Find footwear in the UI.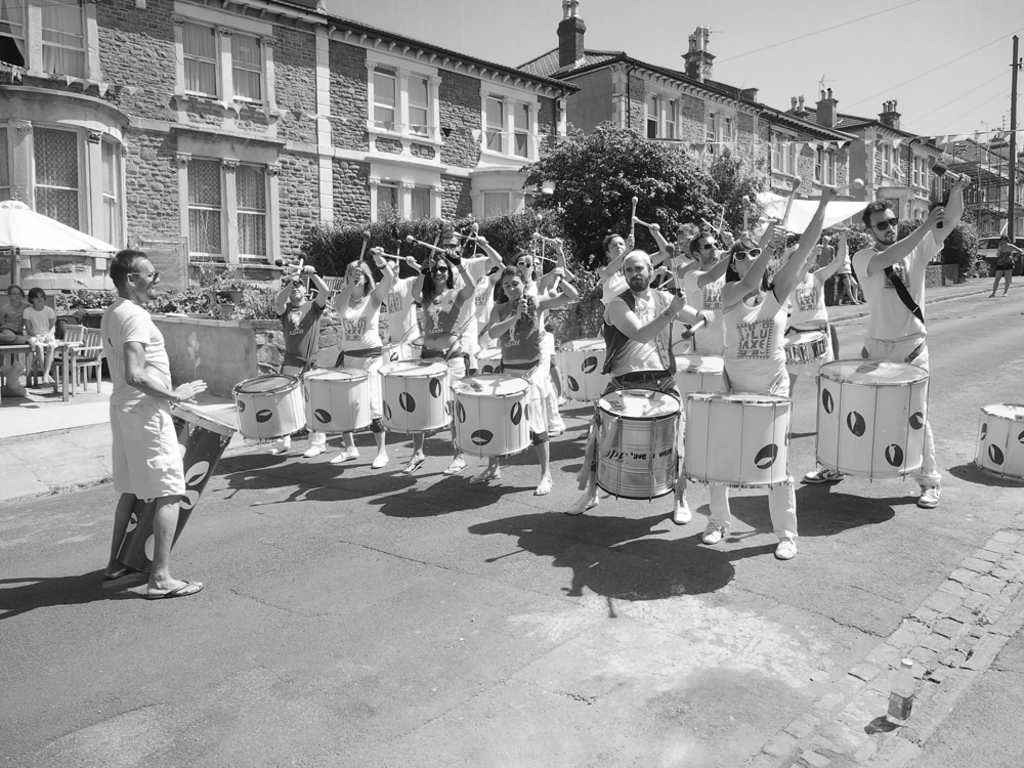
UI element at 572/487/595/507.
